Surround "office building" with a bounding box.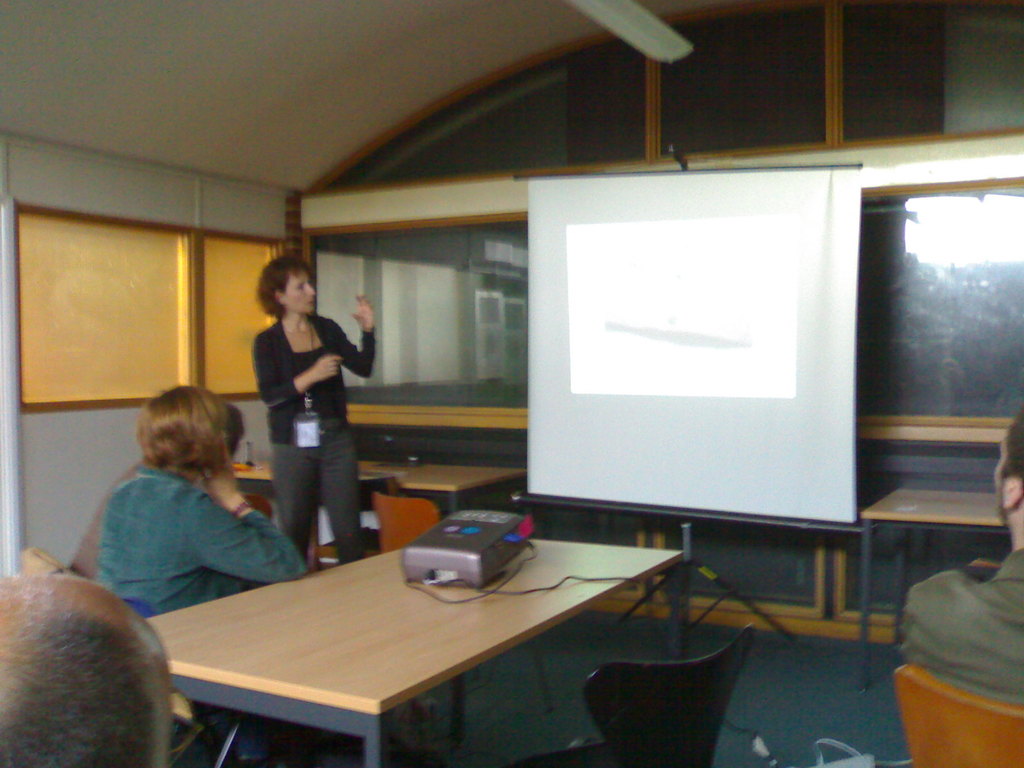
<box>26,72,1000,767</box>.
